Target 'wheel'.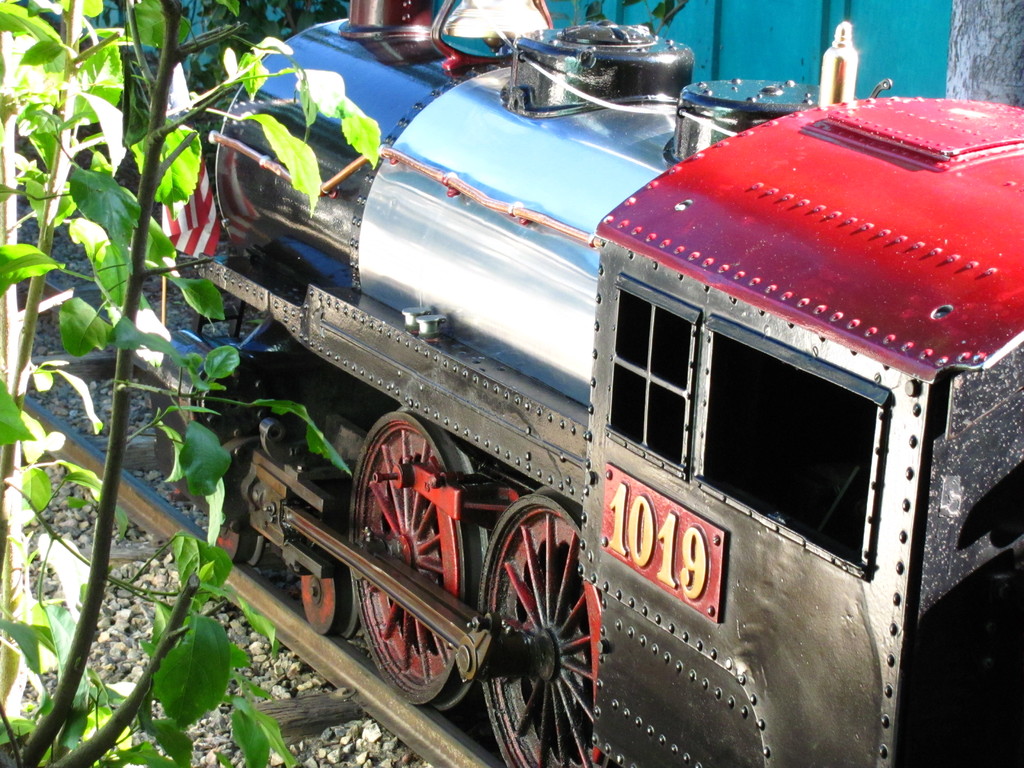
Target region: select_region(471, 490, 600, 767).
